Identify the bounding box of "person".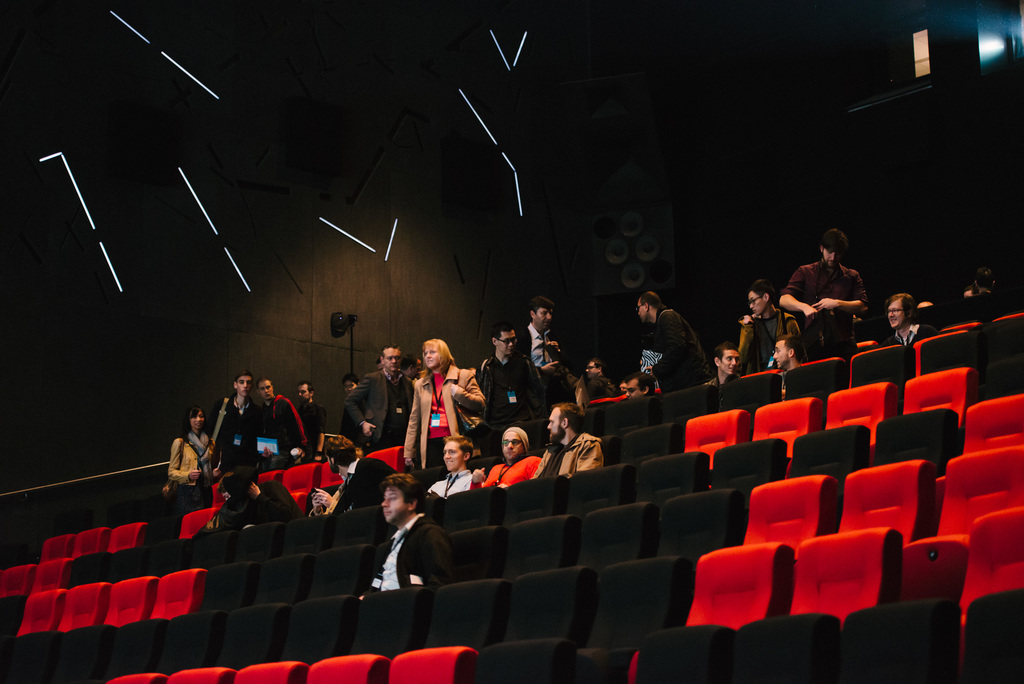
[486,425,542,489].
